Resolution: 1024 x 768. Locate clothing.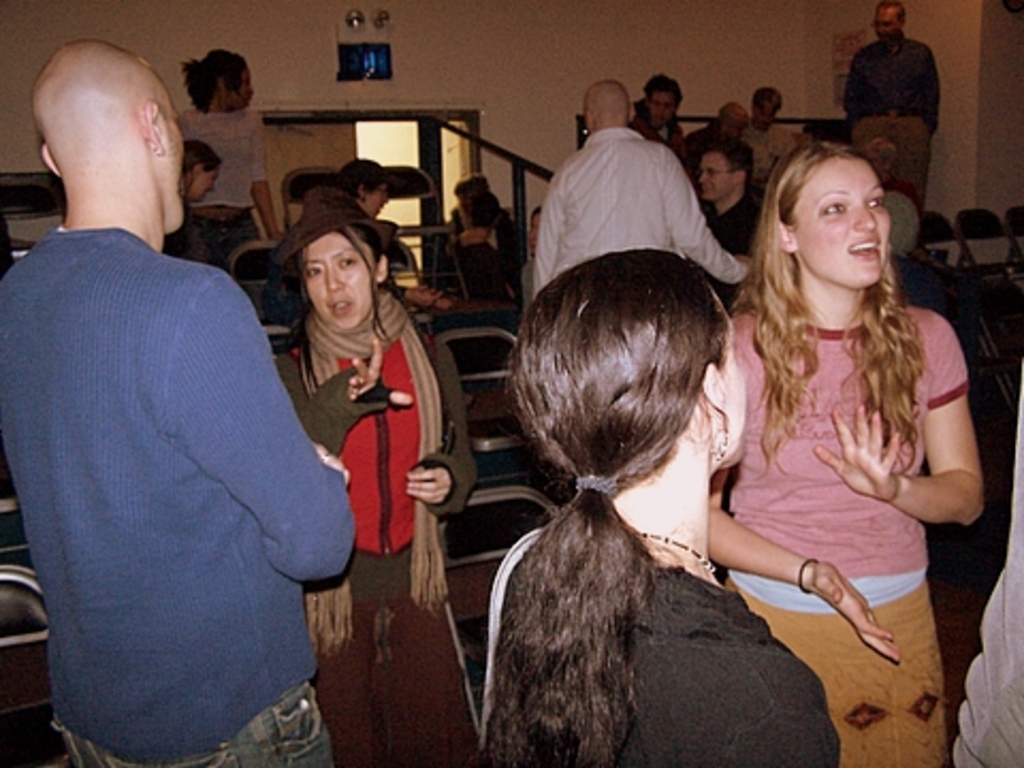
bbox=(433, 203, 531, 235).
